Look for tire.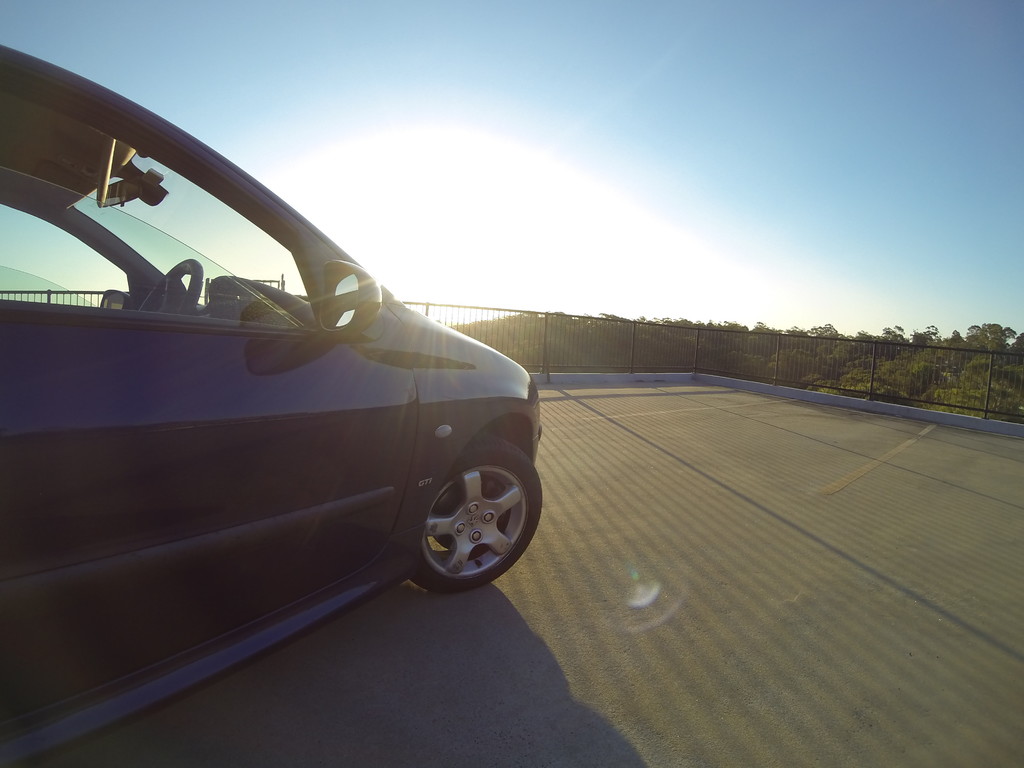
Found: <box>408,430,540,593</box>.
